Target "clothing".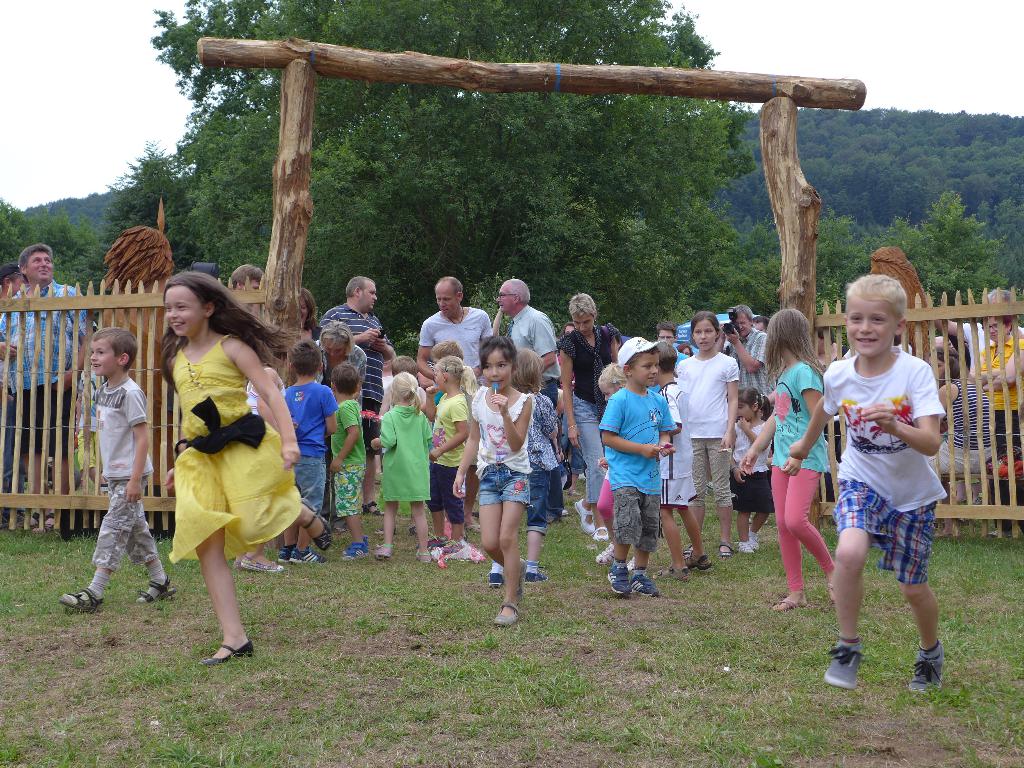
Target region: 323:404:369:515.
